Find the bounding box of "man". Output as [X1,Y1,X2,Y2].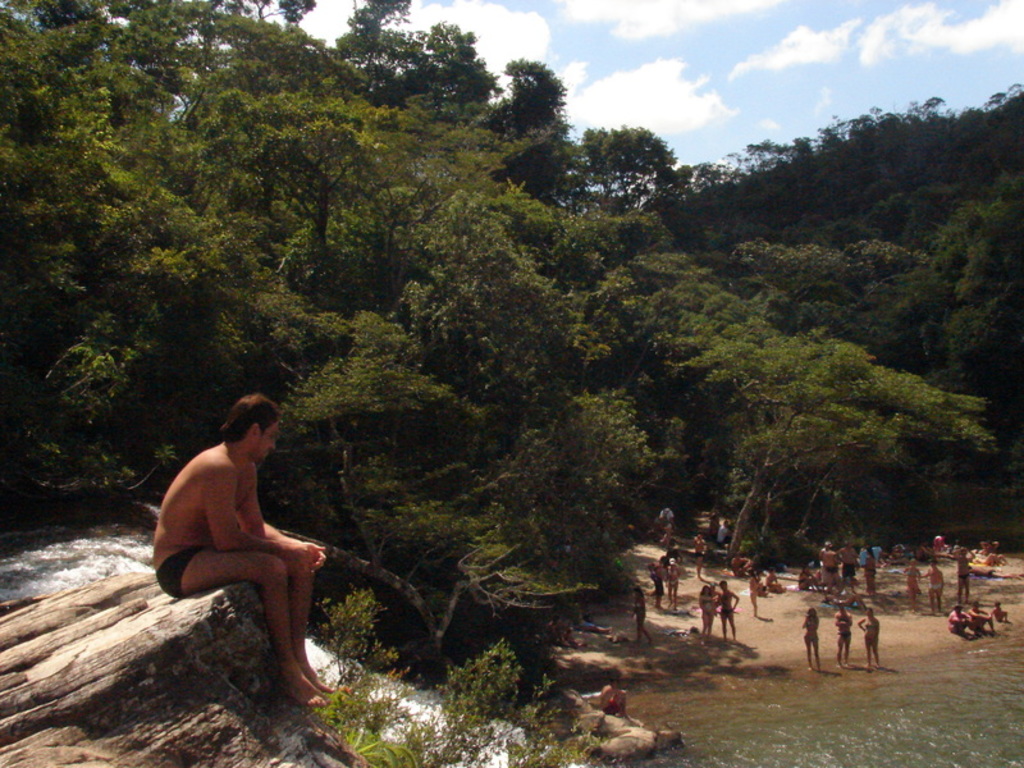
[545,613,573,643].
